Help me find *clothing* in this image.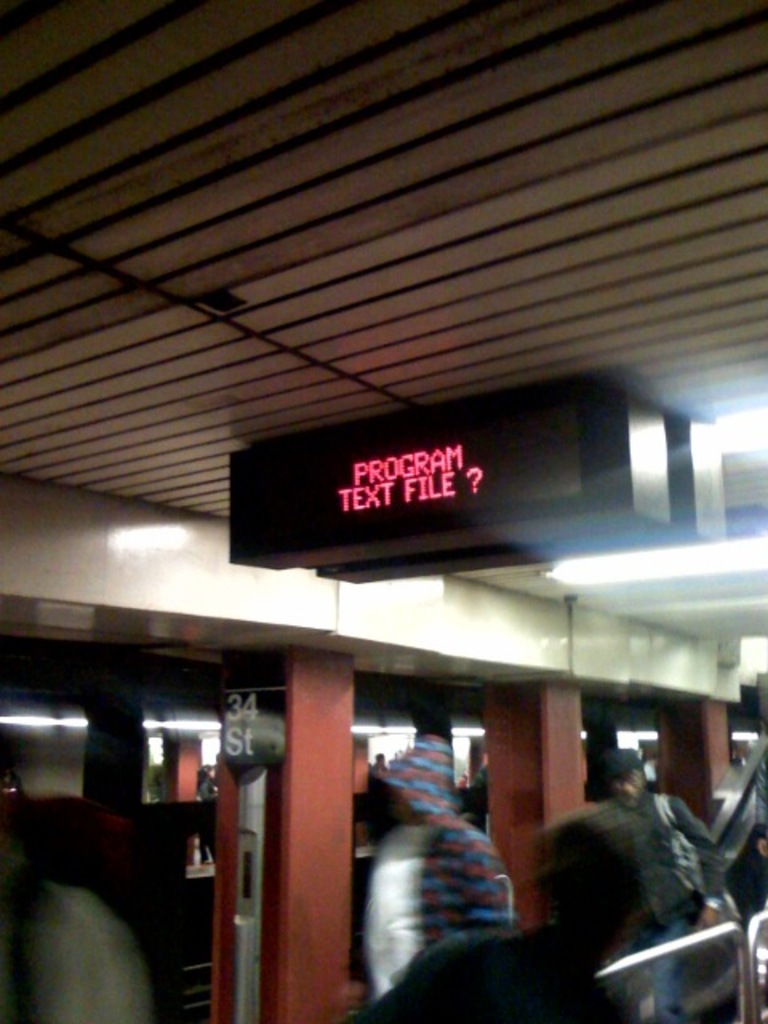
Found it: <region>344, 728, 493, 982</region>.
